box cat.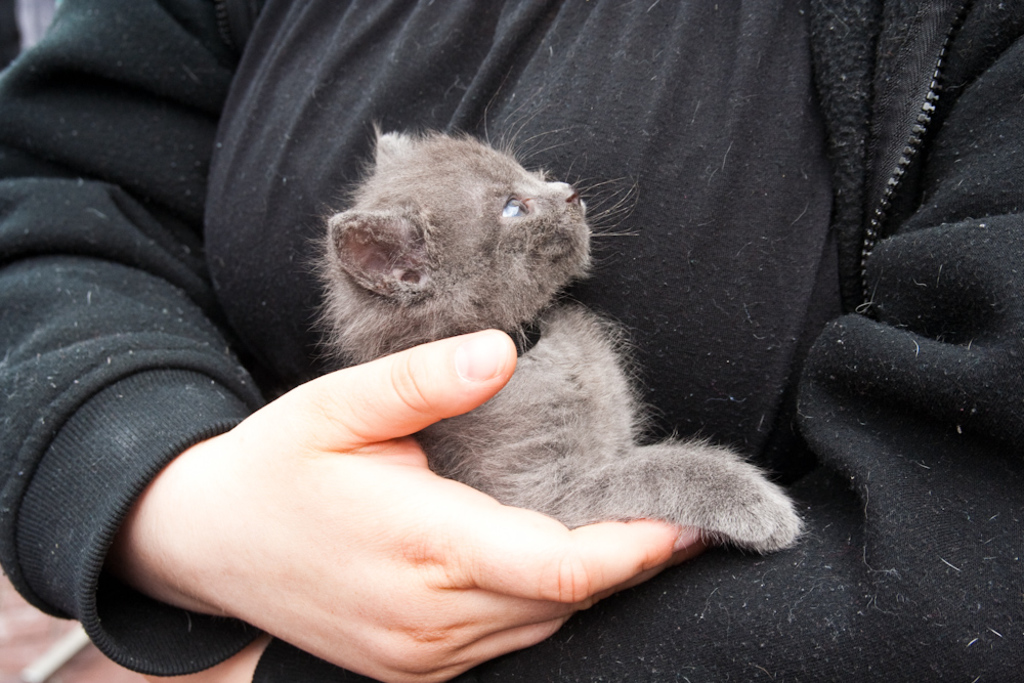
BBox(298, 70, 806, 533).
